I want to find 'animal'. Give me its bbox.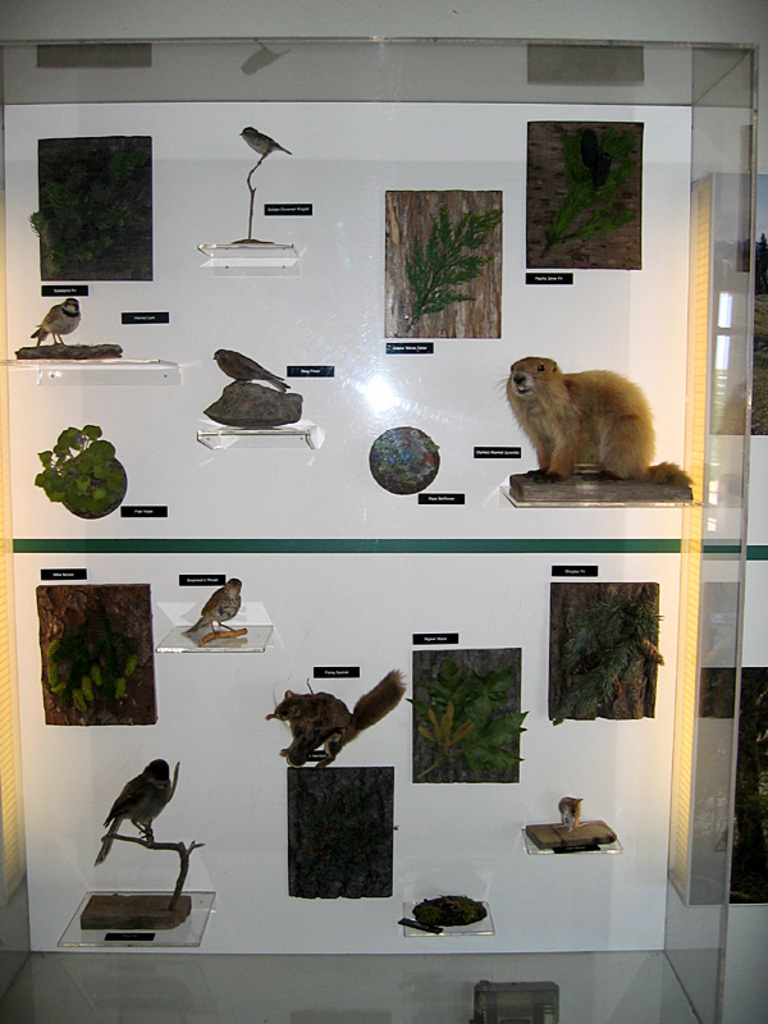
box(175, 575, 252, 645).
